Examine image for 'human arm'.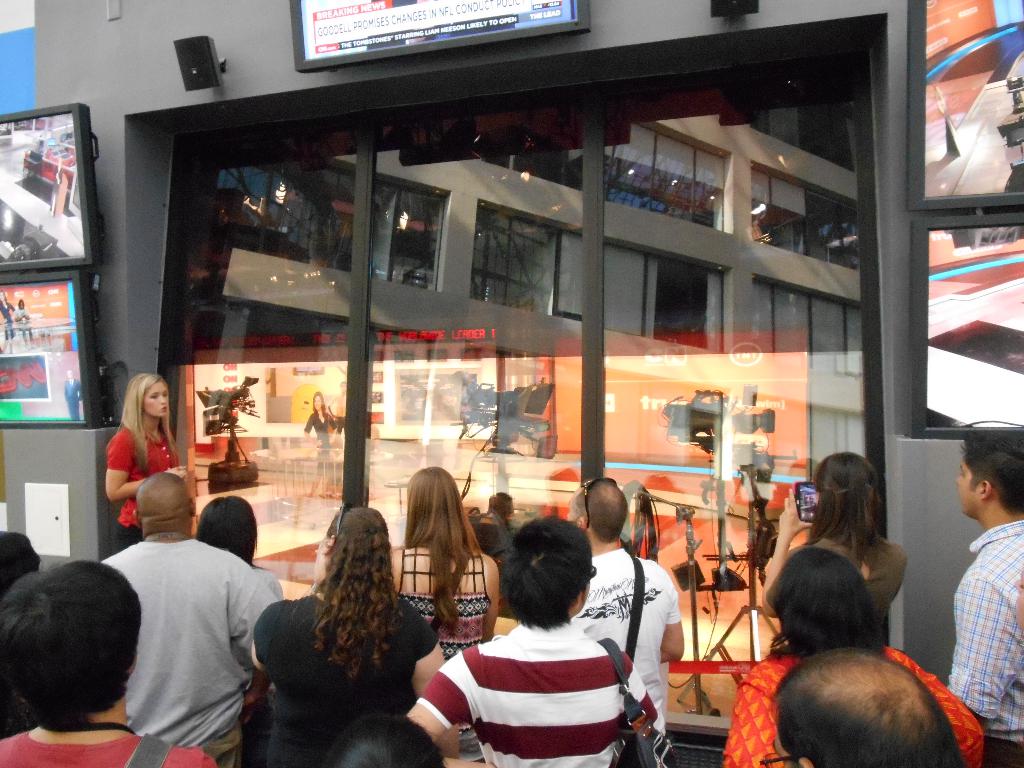
Examination result: x1=659 y1=584 x2=684 y2=666.
